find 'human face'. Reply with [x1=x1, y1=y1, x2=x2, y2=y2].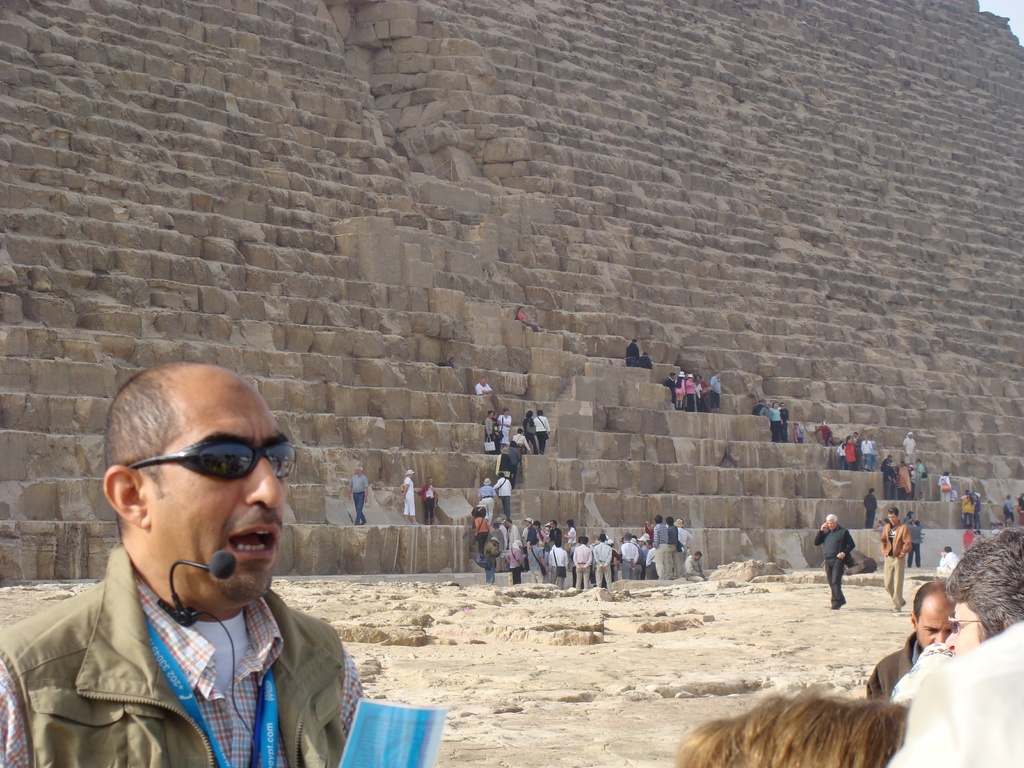
[x1=147, y1=387, x2=291, y2=603].
